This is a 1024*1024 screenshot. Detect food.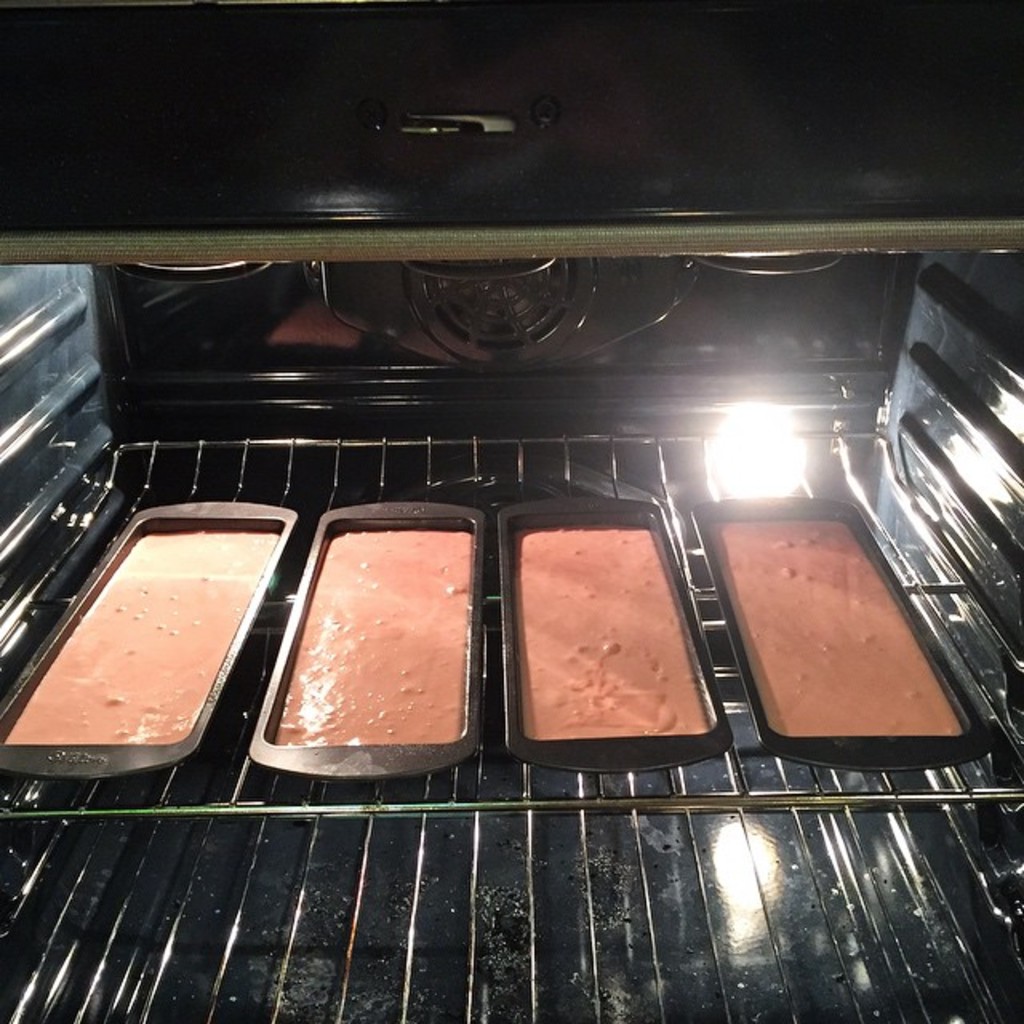
(707, 515, 962, 738).
